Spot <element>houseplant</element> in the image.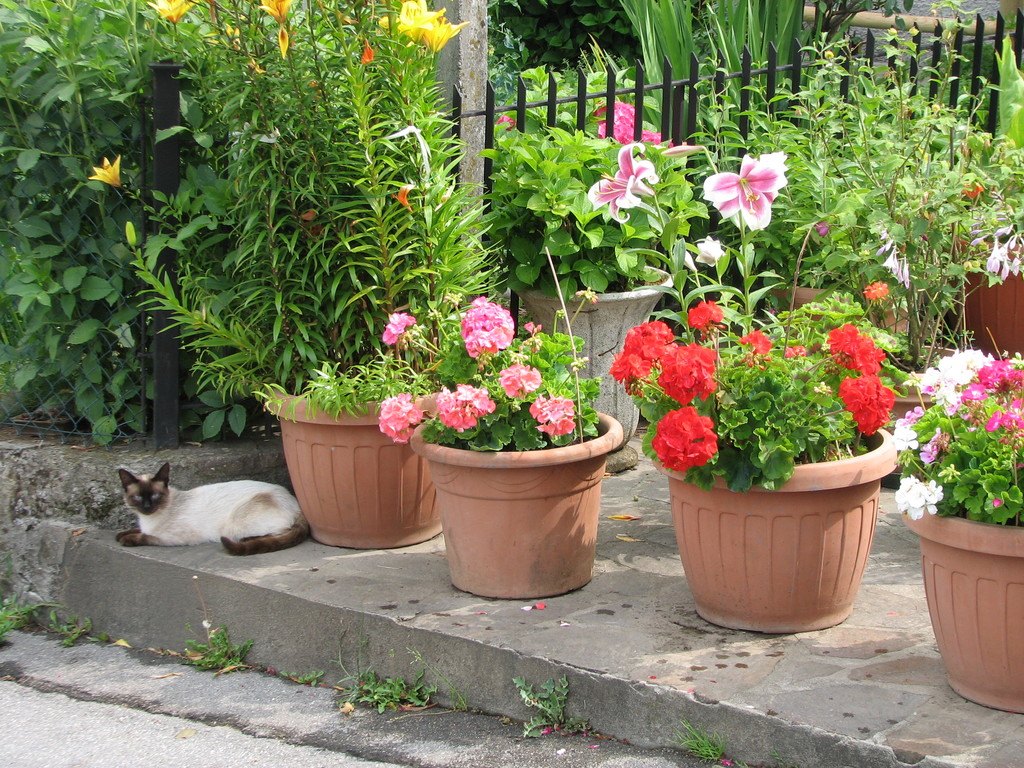
<element>houseplant</element> found at (371,311,625,602).
